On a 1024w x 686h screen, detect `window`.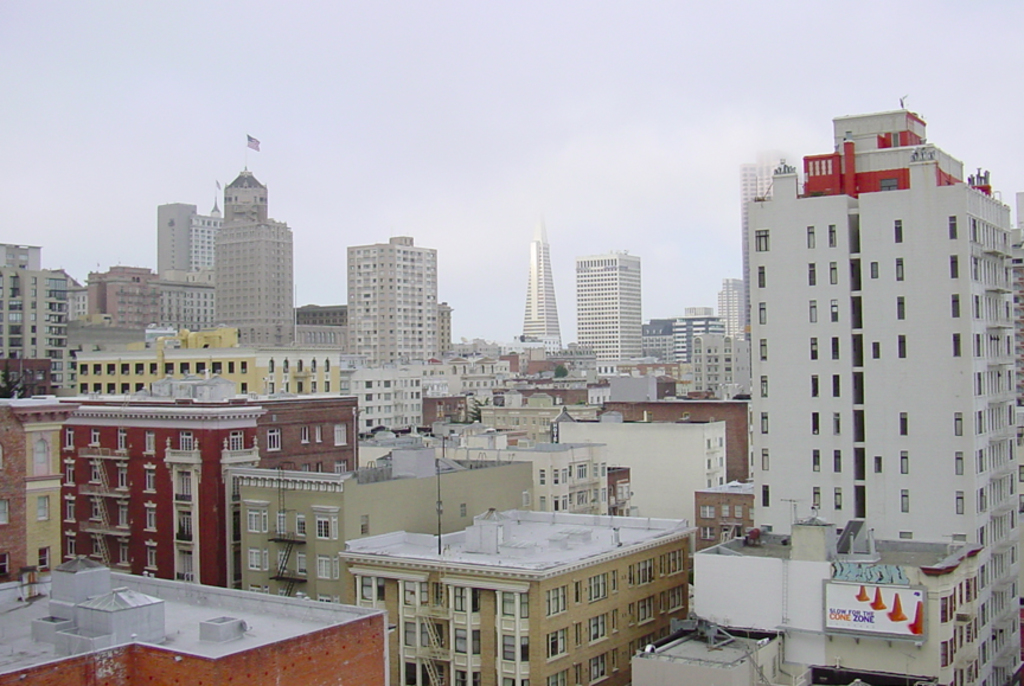
bbox=[952, 293, 960, 318].
